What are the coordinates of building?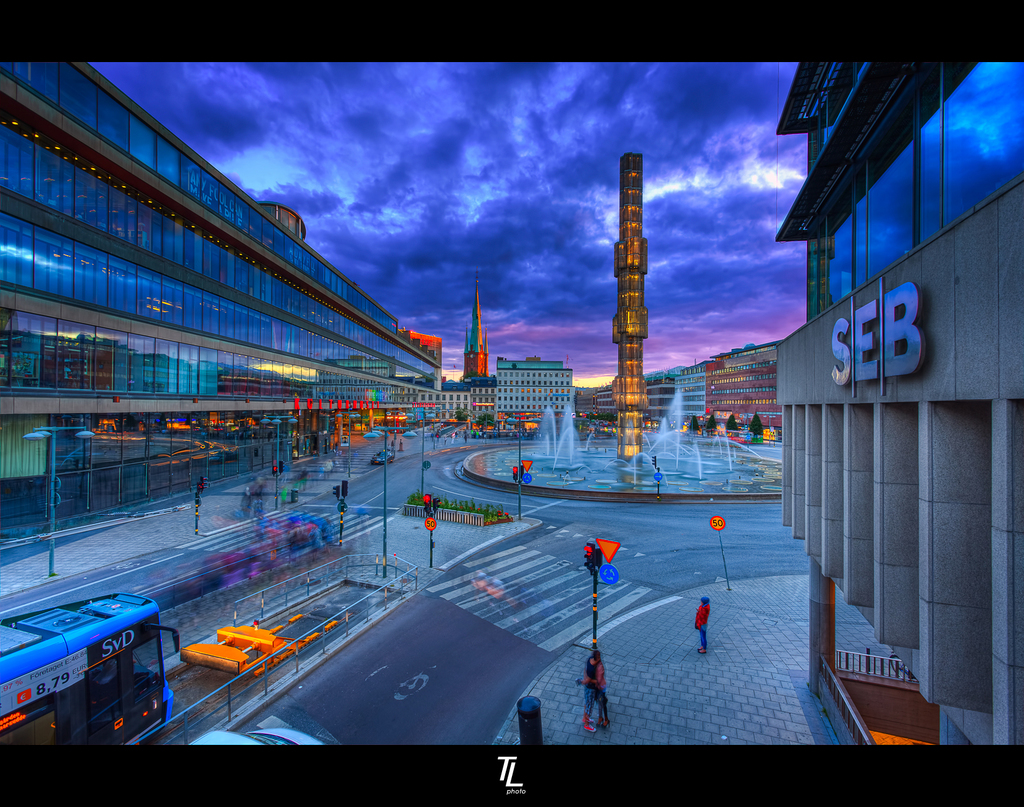
locate(775, 48, 1023, 764).
